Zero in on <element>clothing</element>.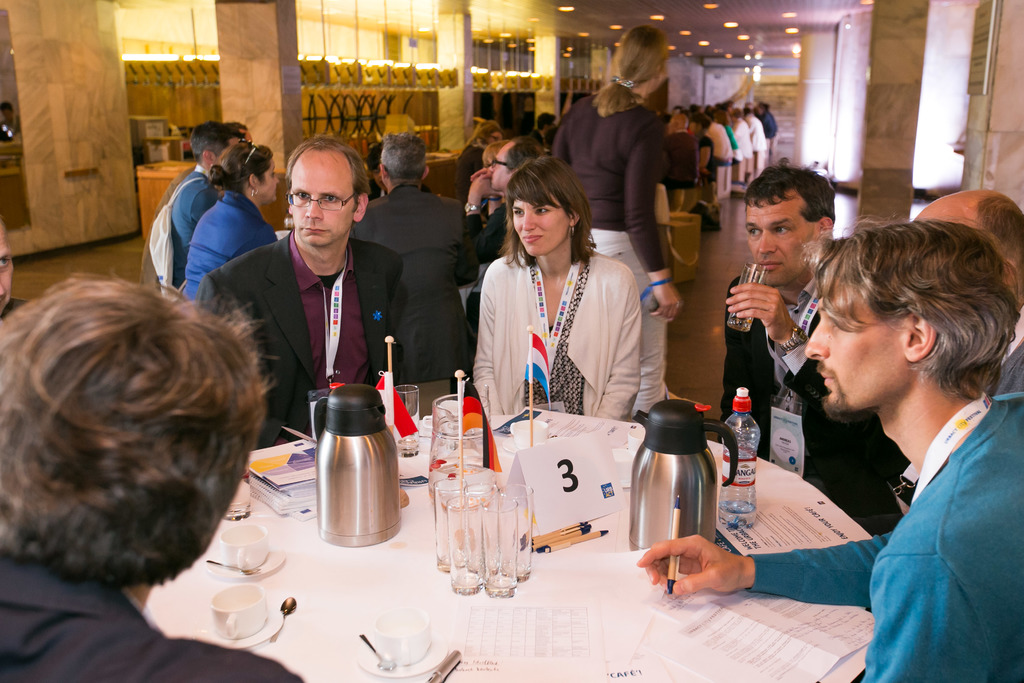
Zeroed in: [193,227,402,454].
